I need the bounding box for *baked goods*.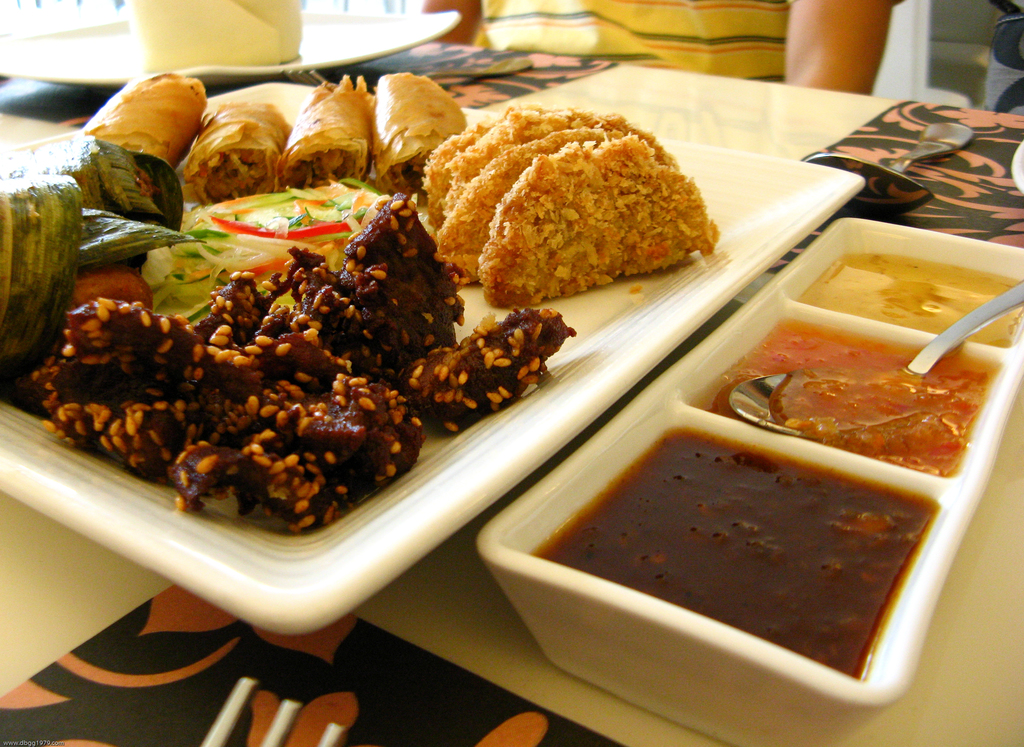
Here it is: crop(303, 69, 387, 184).
